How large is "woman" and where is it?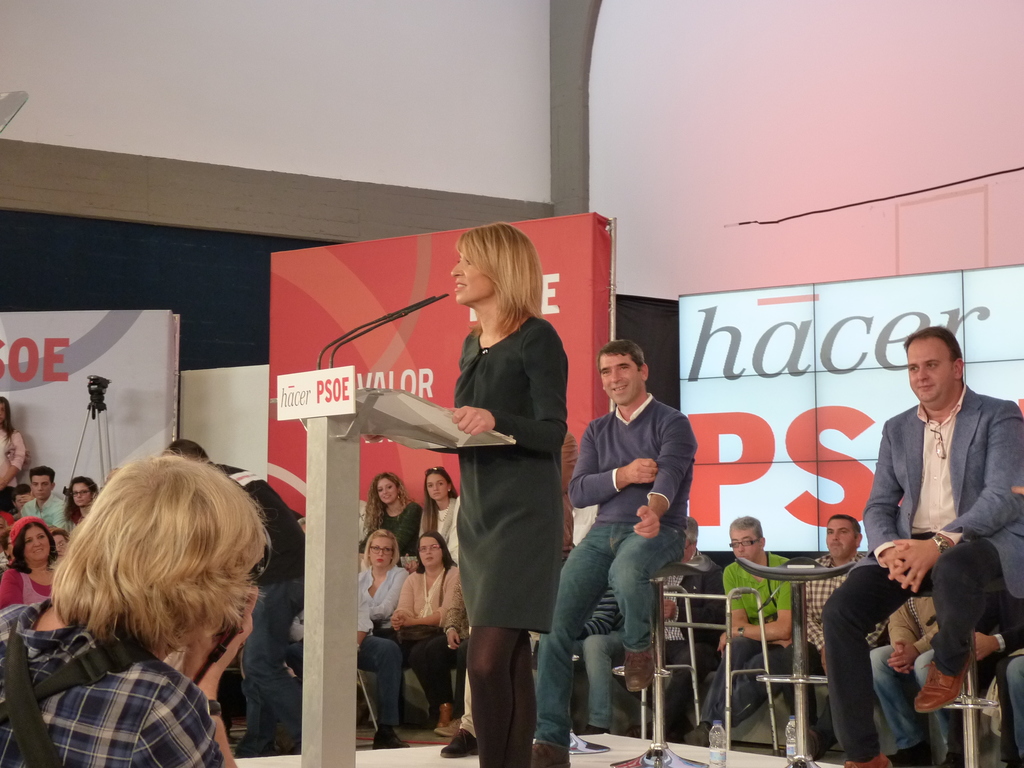
Bounding box: (left=360, top=465, right=429, bottom=553).
